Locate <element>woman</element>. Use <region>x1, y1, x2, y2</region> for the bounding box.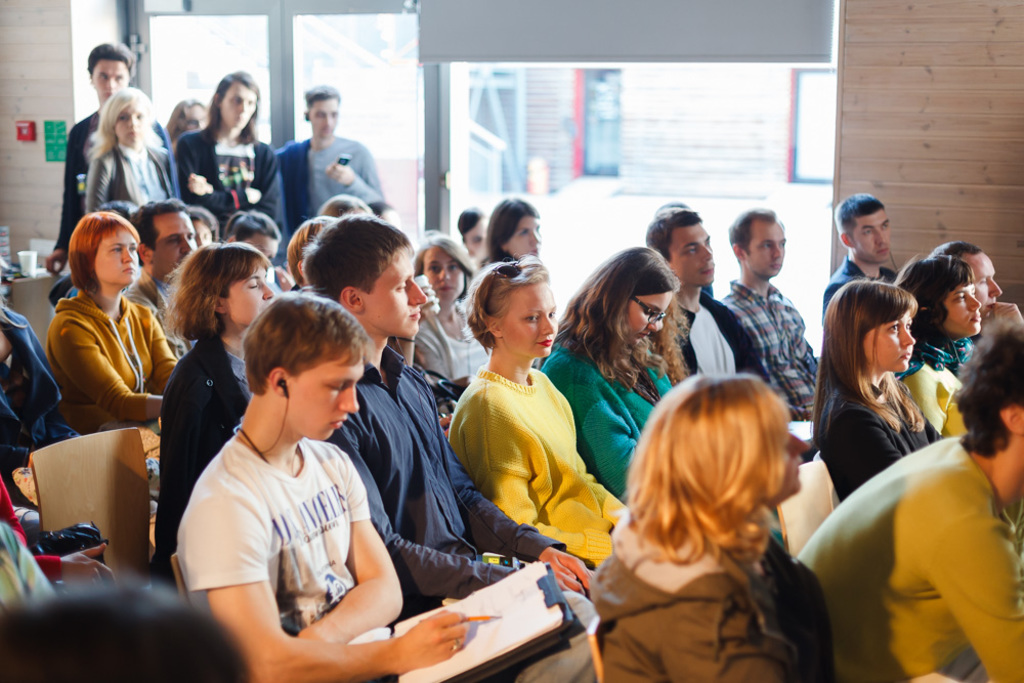
<region>528, 240, 682, 509</region>.
